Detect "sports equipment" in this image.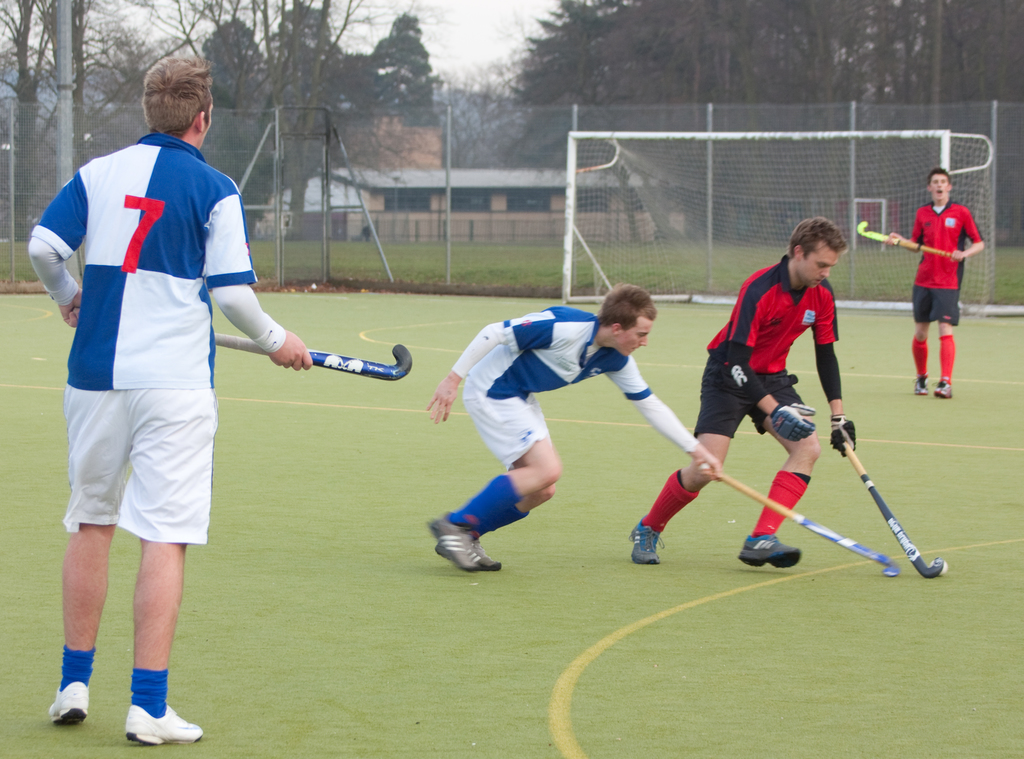
Detection: 431,529,483,569.
